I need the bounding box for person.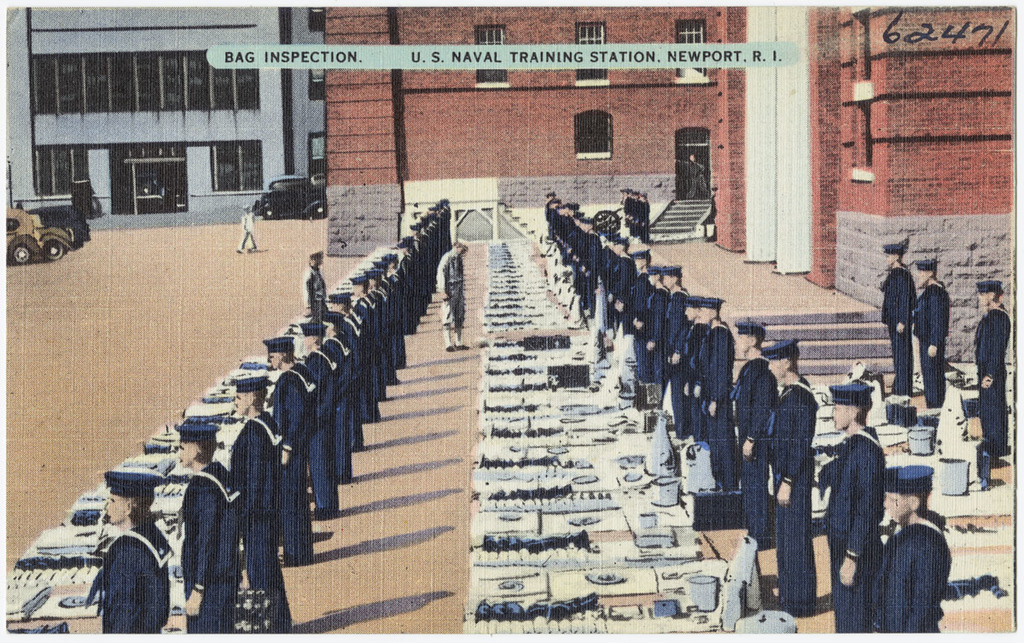
Here it is: 911:258:949:402.
